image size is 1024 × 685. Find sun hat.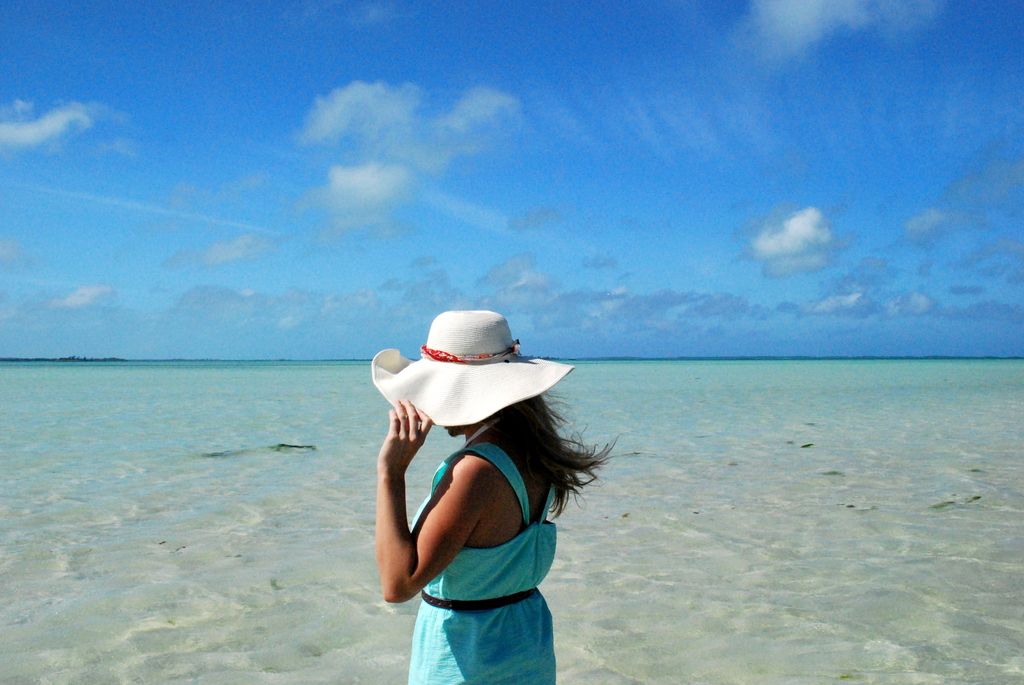
<region>369, 308, 576, 426</region>.
